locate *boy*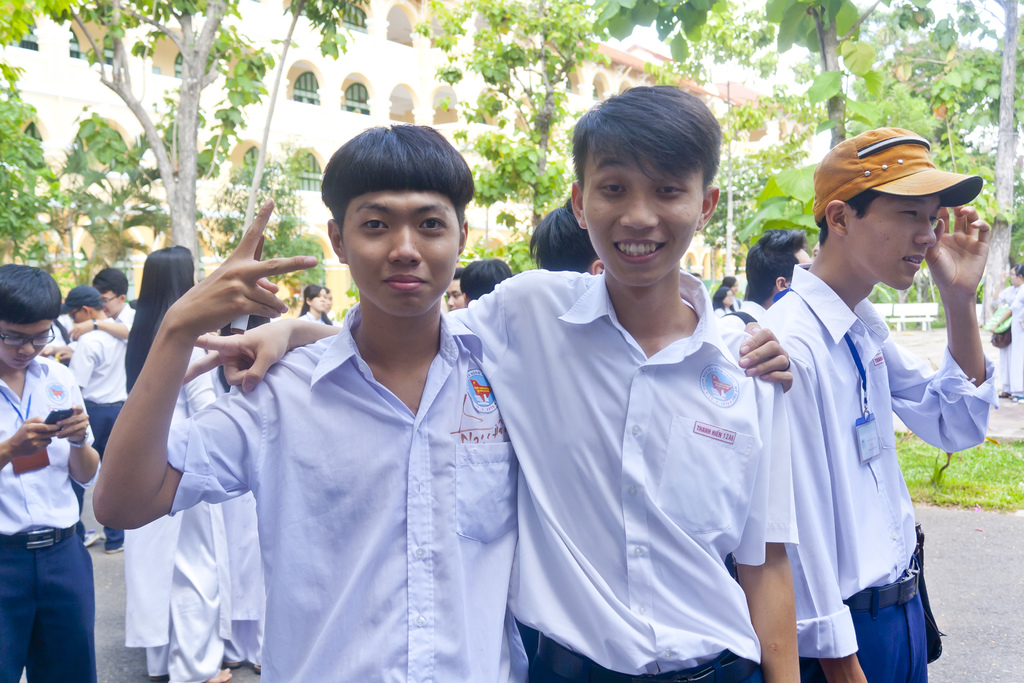
{"left": 0, "top": 261, "right": 101, "bottom": 682}
